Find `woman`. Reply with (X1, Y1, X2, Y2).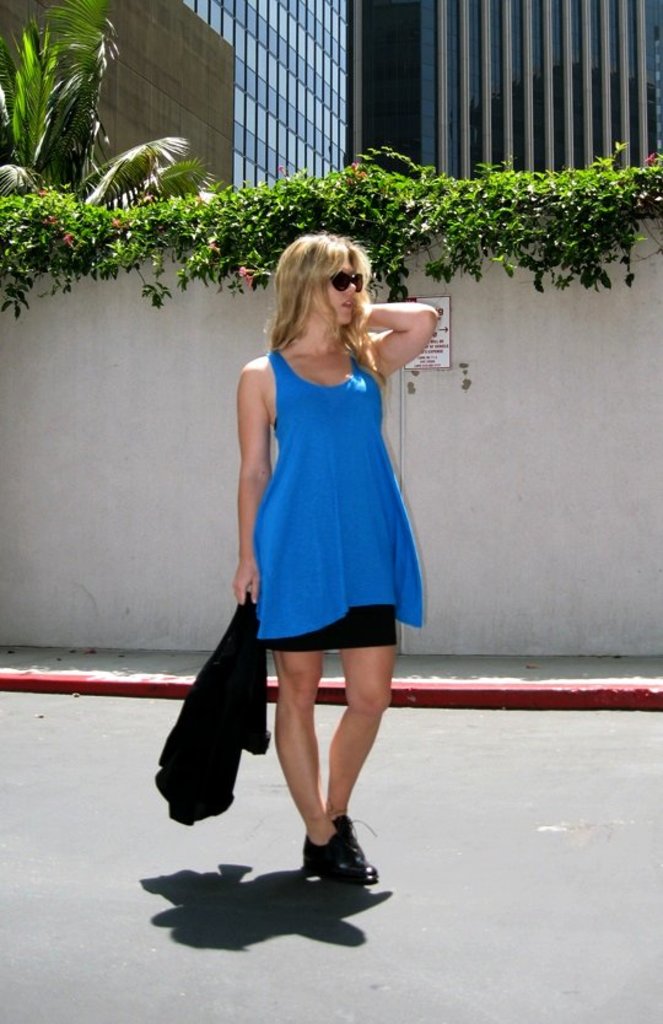
(250, 237, 431, 898).
